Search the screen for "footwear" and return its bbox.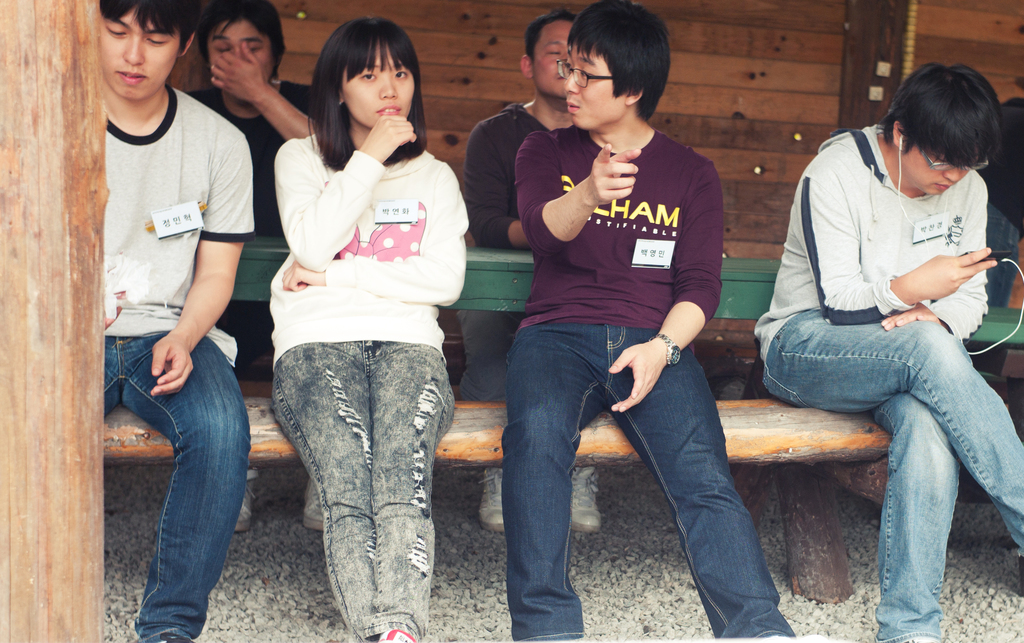
Found: 479, 467, 504, 531.
